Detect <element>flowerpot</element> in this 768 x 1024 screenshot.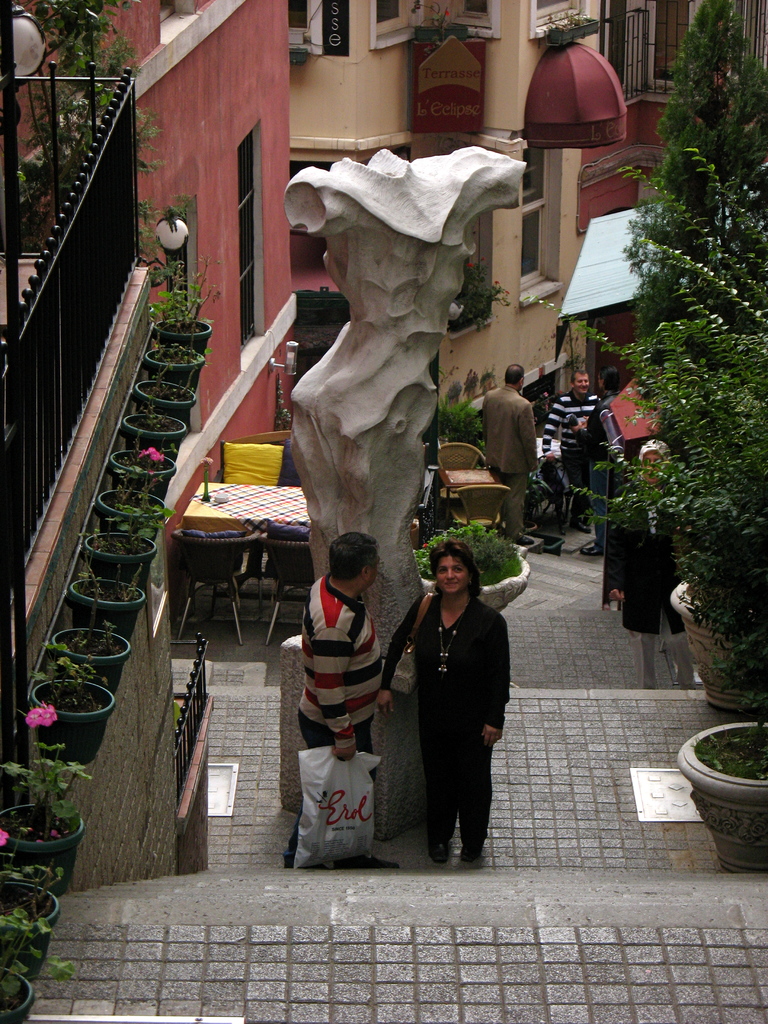
Detection: 65,574,149,641.
